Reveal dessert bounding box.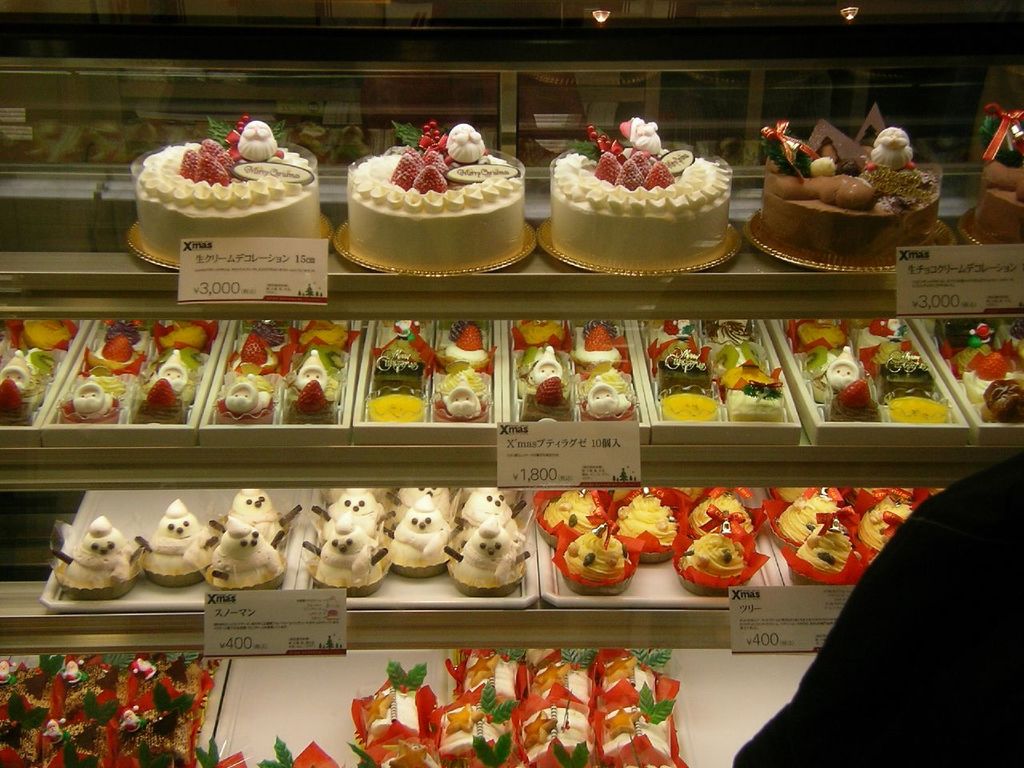
Revealed: (674,386,723,433).
